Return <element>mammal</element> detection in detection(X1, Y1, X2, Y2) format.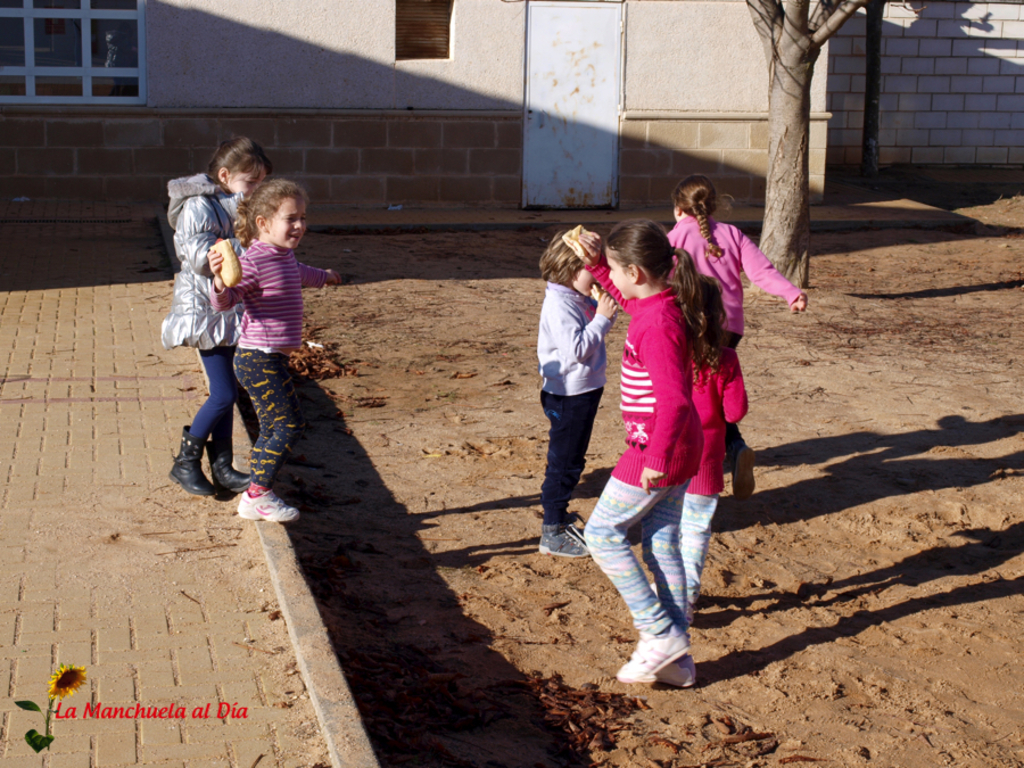
detection(534, 226, 624, 555).
